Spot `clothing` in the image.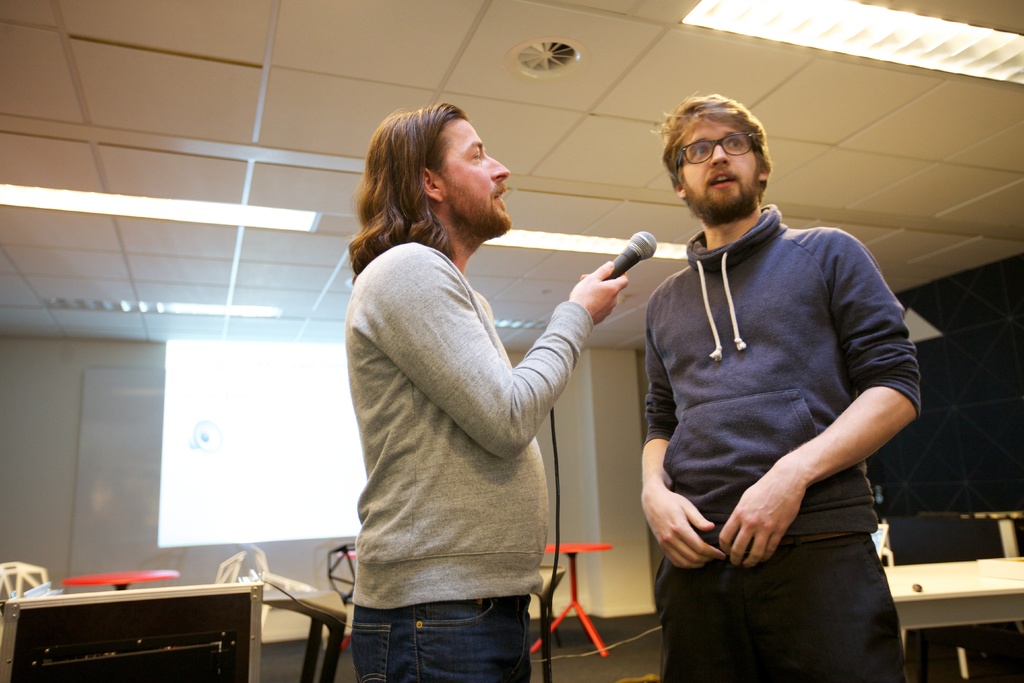
`clothing` found at rect(641, 151, 915, 659).
